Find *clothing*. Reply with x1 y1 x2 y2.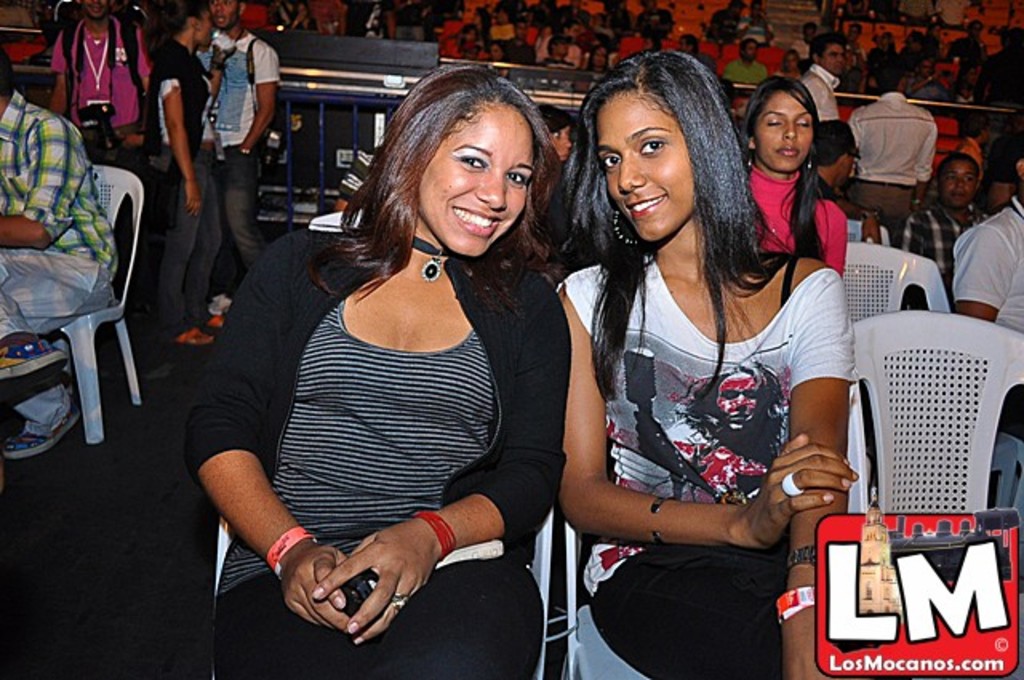
278 3 293 30.
